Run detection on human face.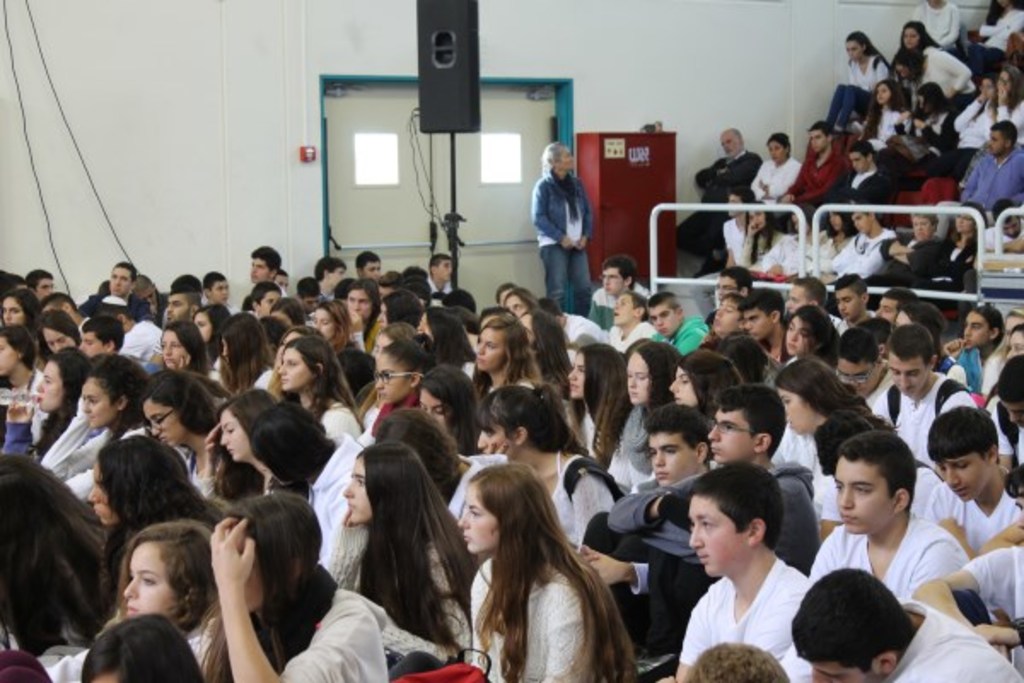
Result: <bbox>703, 412, 756, 463</bbox>.
